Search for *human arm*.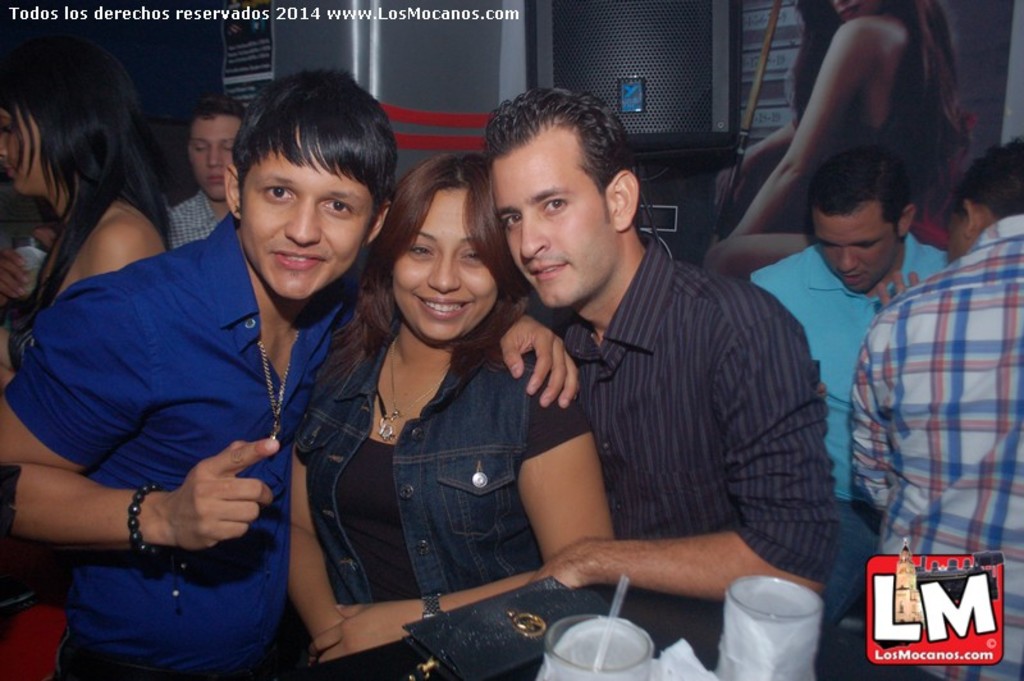
Found at [left=493, top=302, right=588, bottom=424].
